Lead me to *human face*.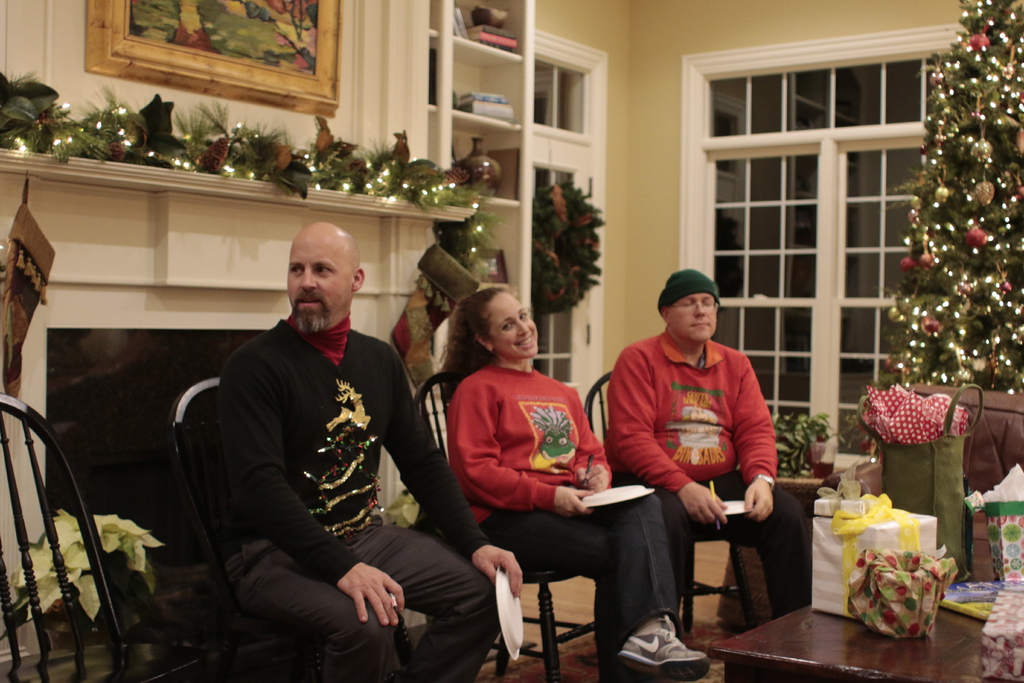
Lead to [left=485, top=290, right=536, bottom=358].
